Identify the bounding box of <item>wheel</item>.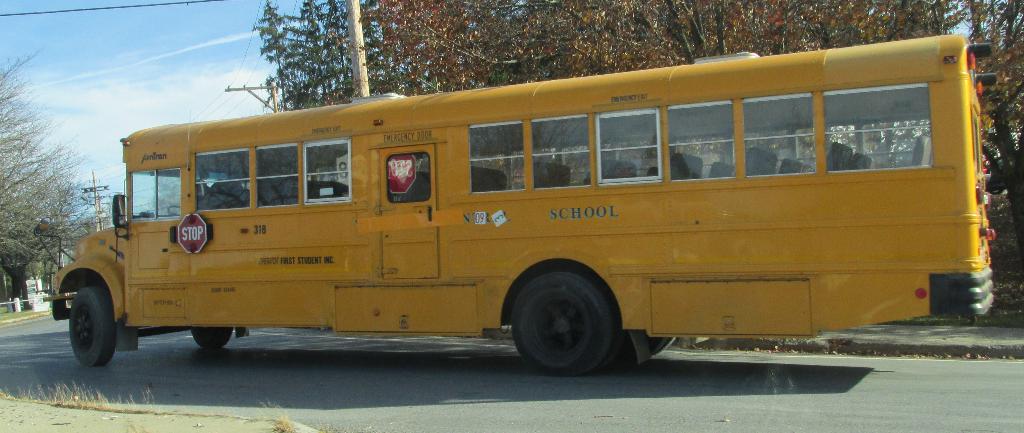
crop(168, 205, 182, 216).
